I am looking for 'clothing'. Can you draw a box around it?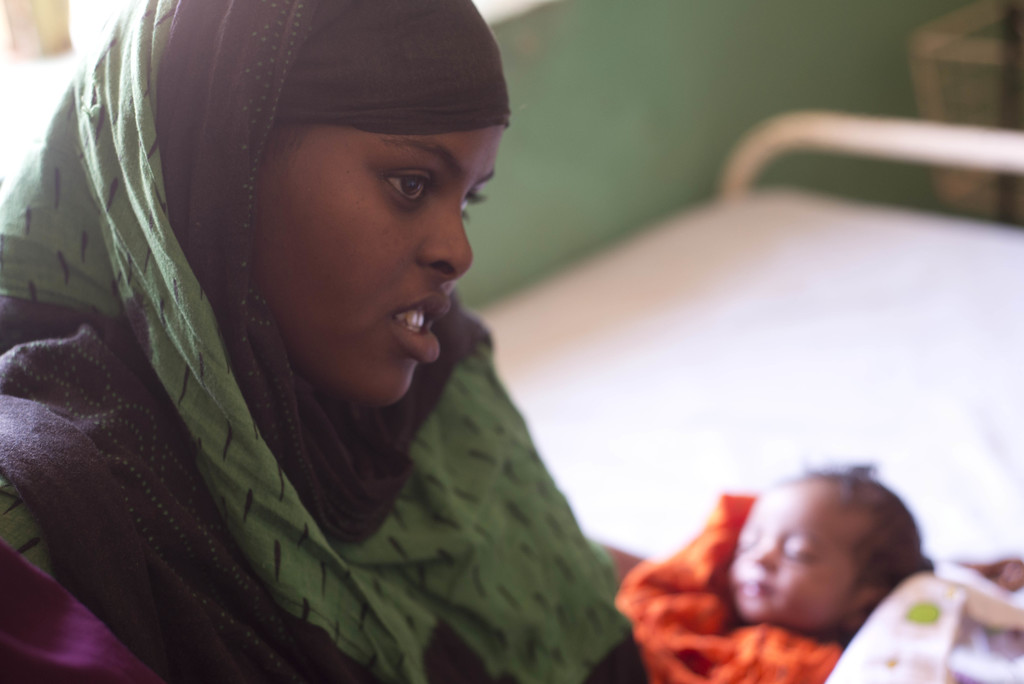
Sure, the bounding box is box(31, 67, 663, 683).
